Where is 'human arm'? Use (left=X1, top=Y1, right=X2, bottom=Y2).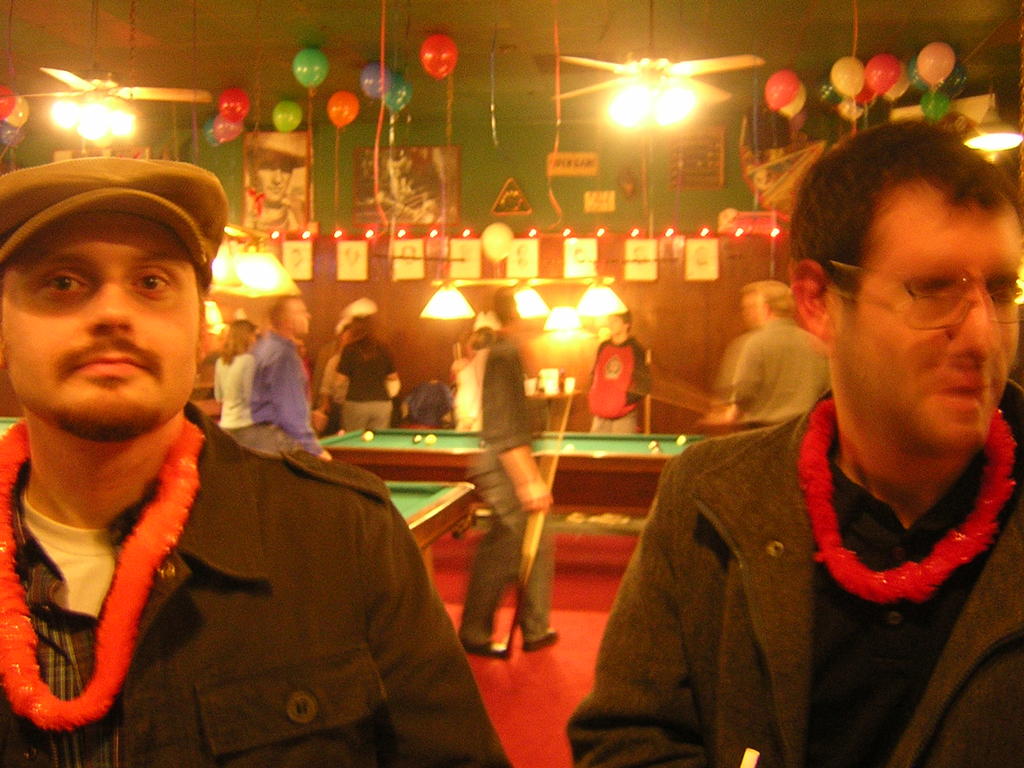
(left=306, top=342, right=347, bottom=417).
